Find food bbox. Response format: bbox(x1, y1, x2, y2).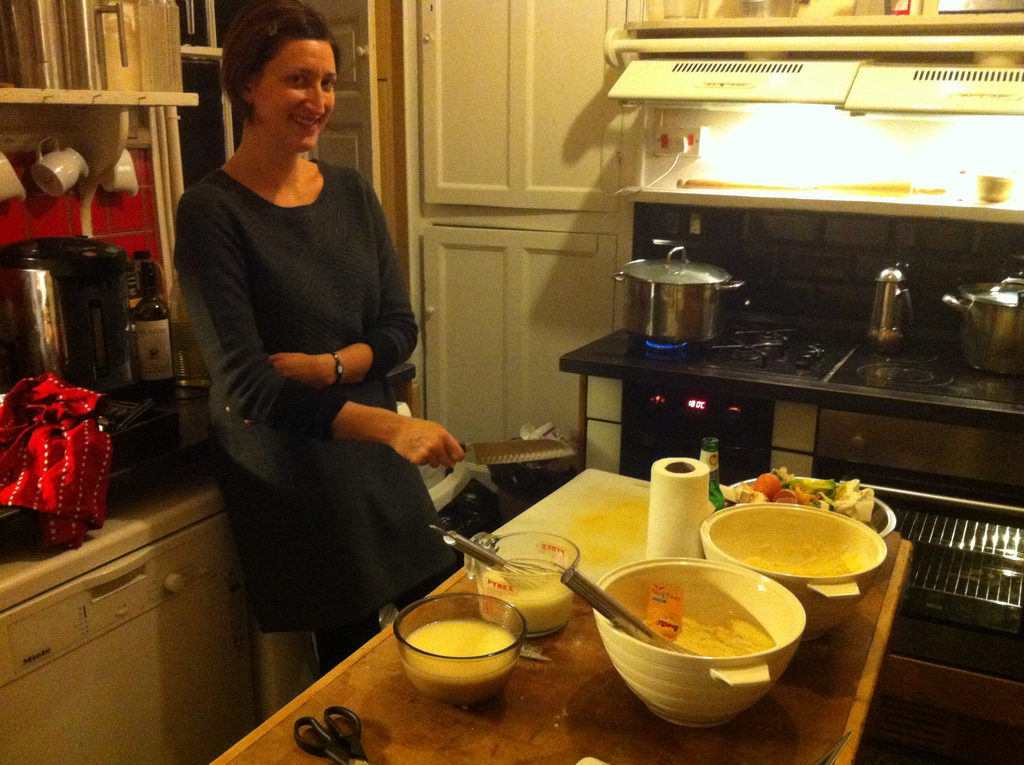
bbox(614, 576, 794, 661).
